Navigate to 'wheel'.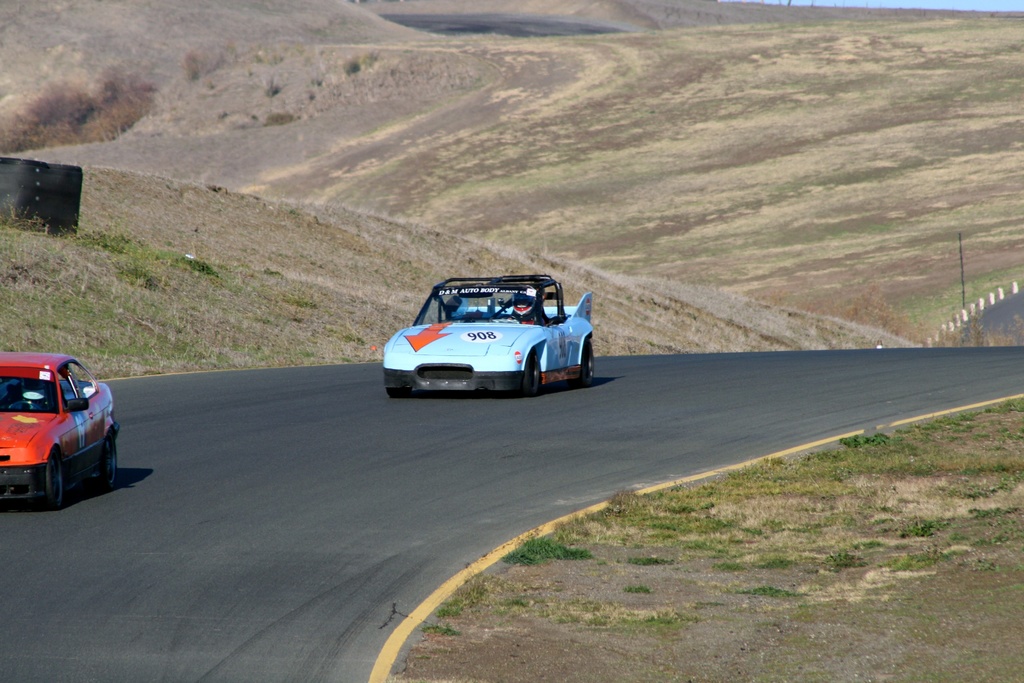
Navigation target: locate(99, 436, 123, 486).
